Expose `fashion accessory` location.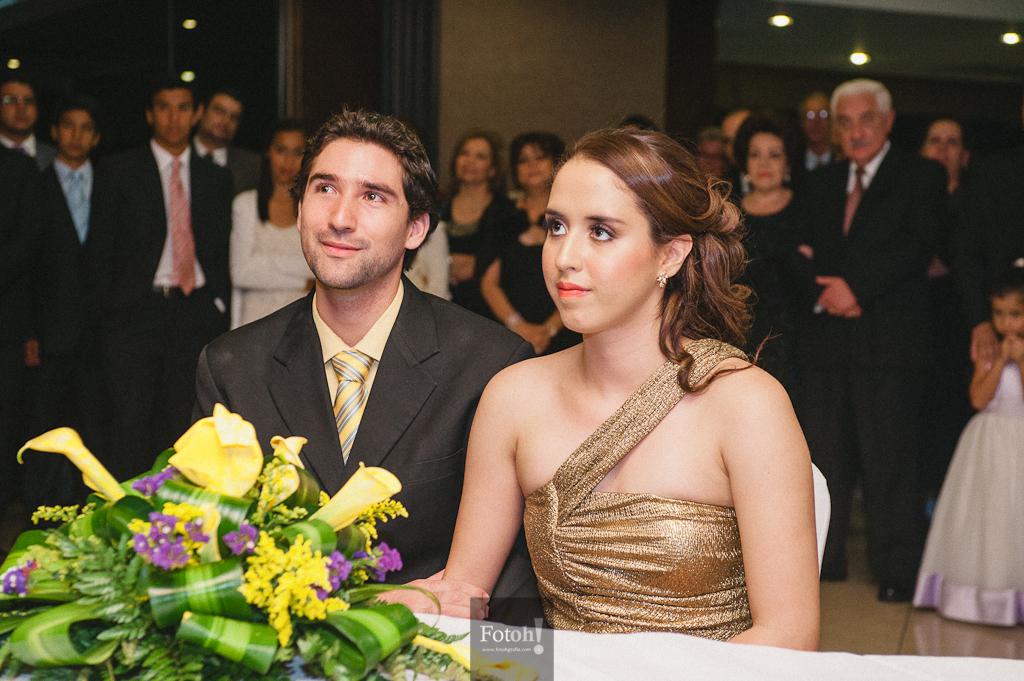
Exposed at [left=542, top=319, right=558, bottom=340].
